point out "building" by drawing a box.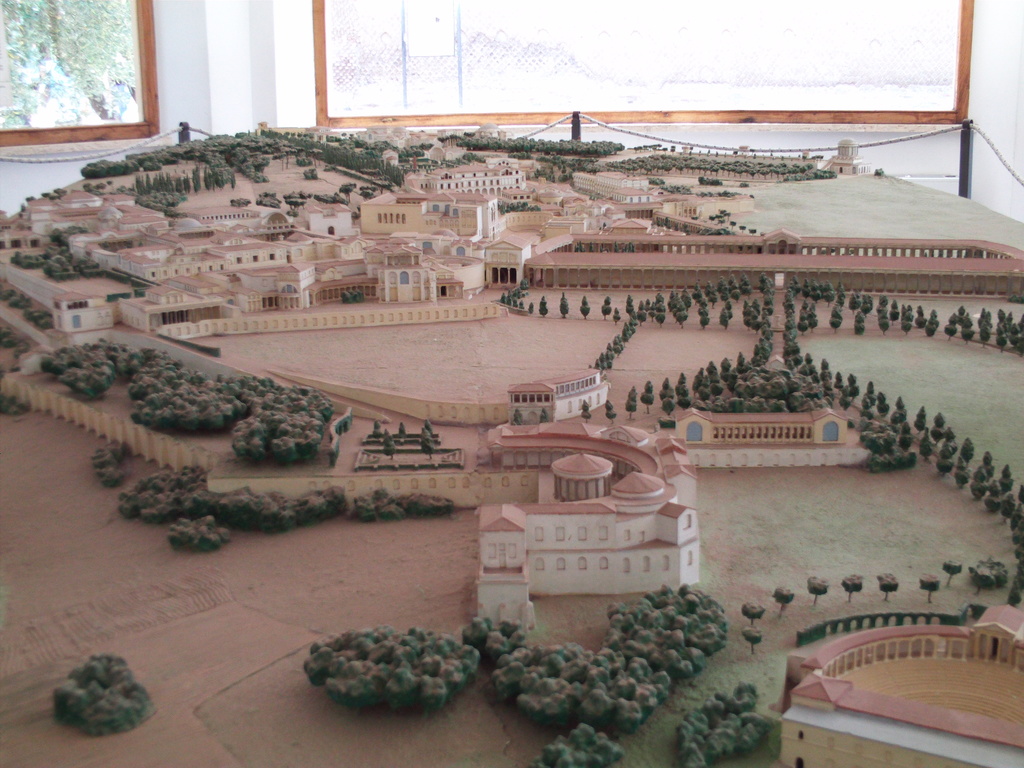
box=[509, 368, 609, 420].
